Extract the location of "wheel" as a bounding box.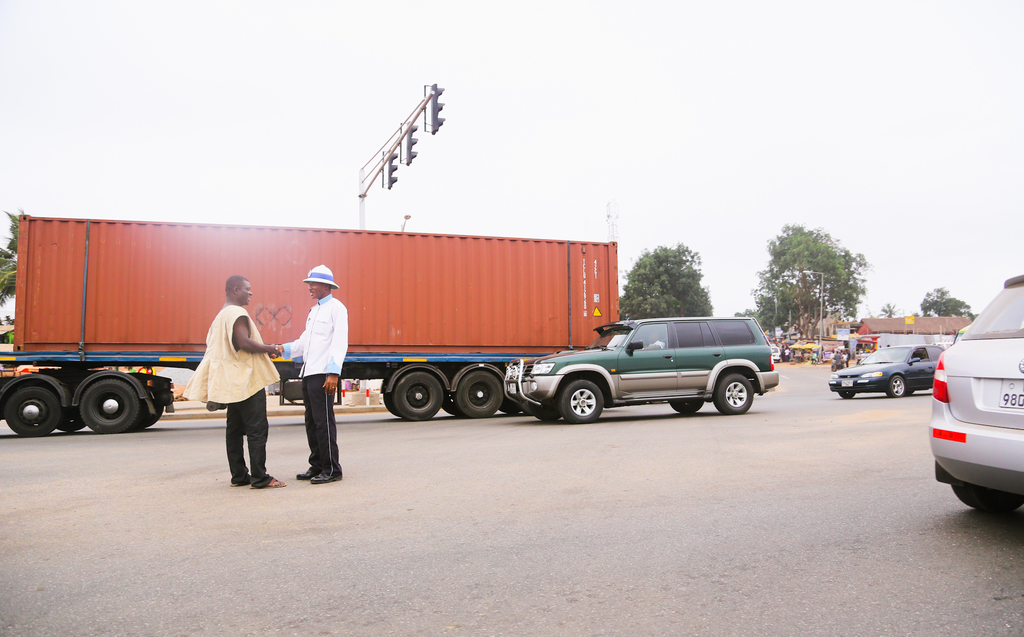
55 408 86 434.
